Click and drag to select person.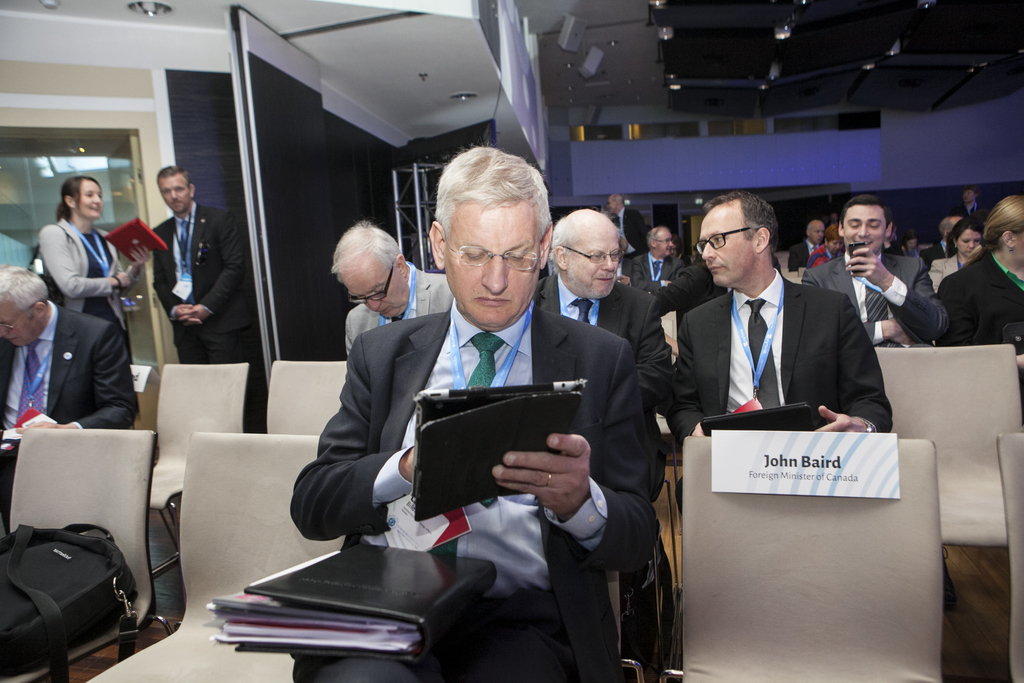
Selection: pyautogui.locateOnScreen(0, 261, 140, 518).
